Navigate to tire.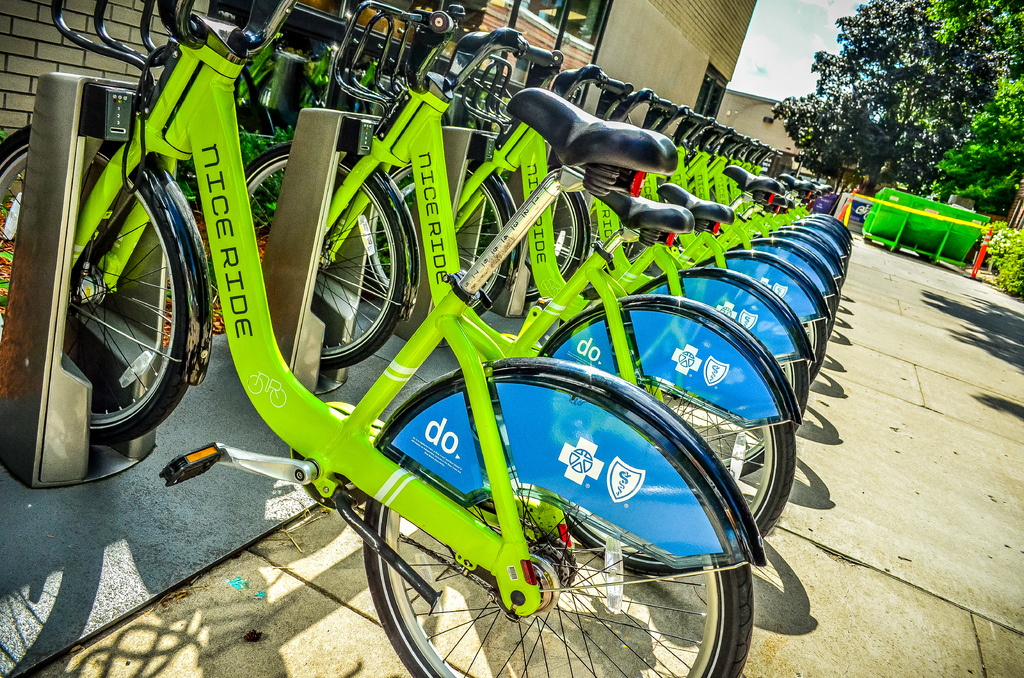
Navigation target: [left=241, top=138, right=412, bottom=367].
